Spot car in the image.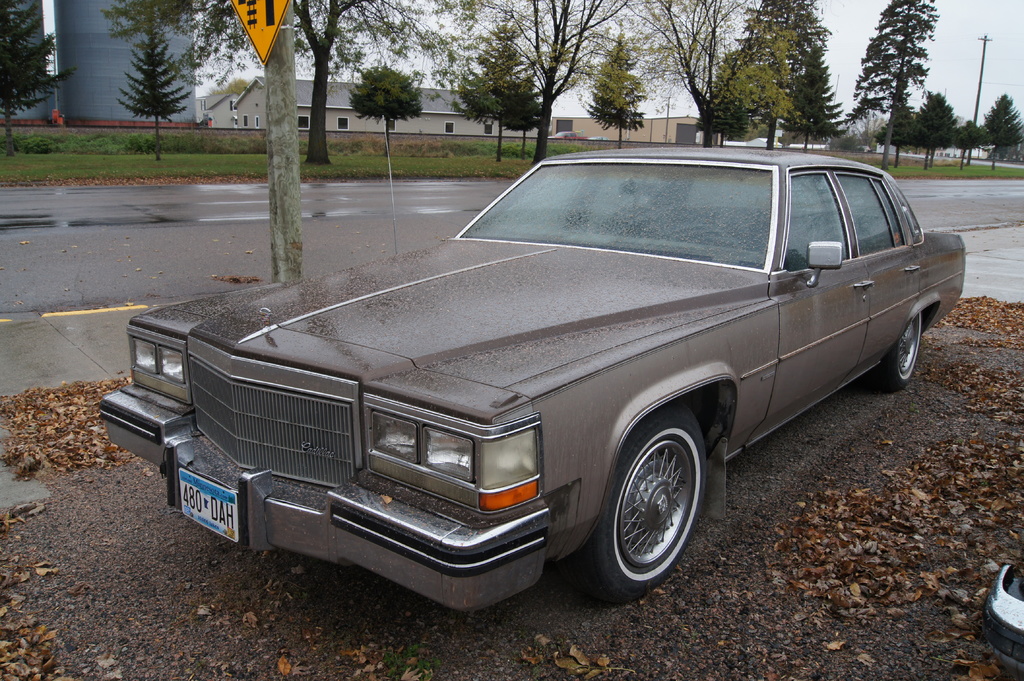
car found at 590:136:611:141.
